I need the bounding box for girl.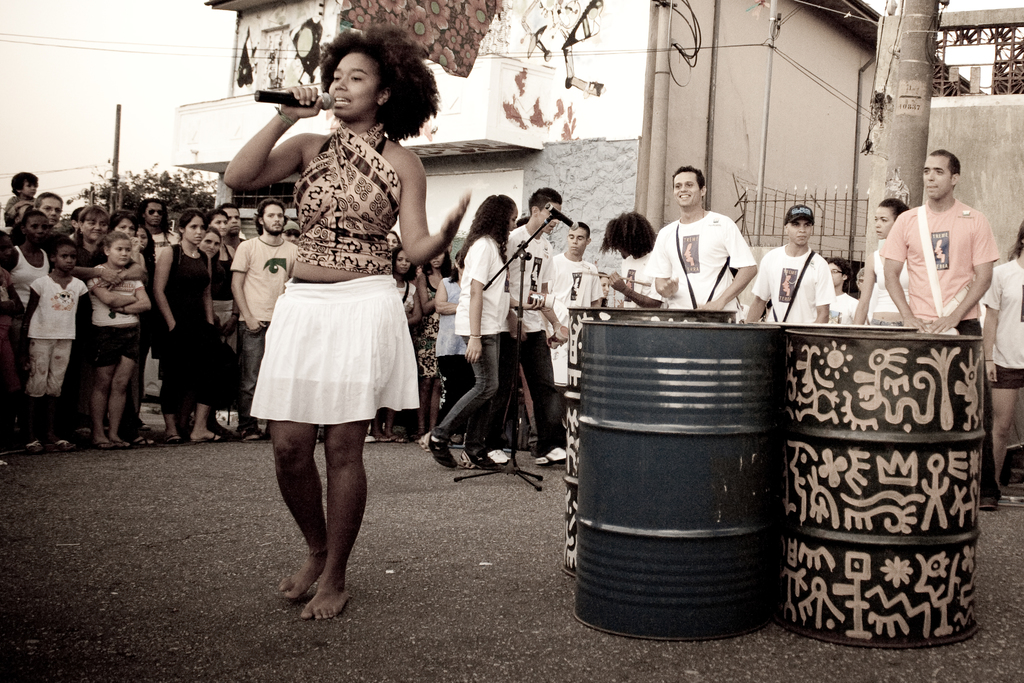
Here it is: region(86, 232, 150, 450).
